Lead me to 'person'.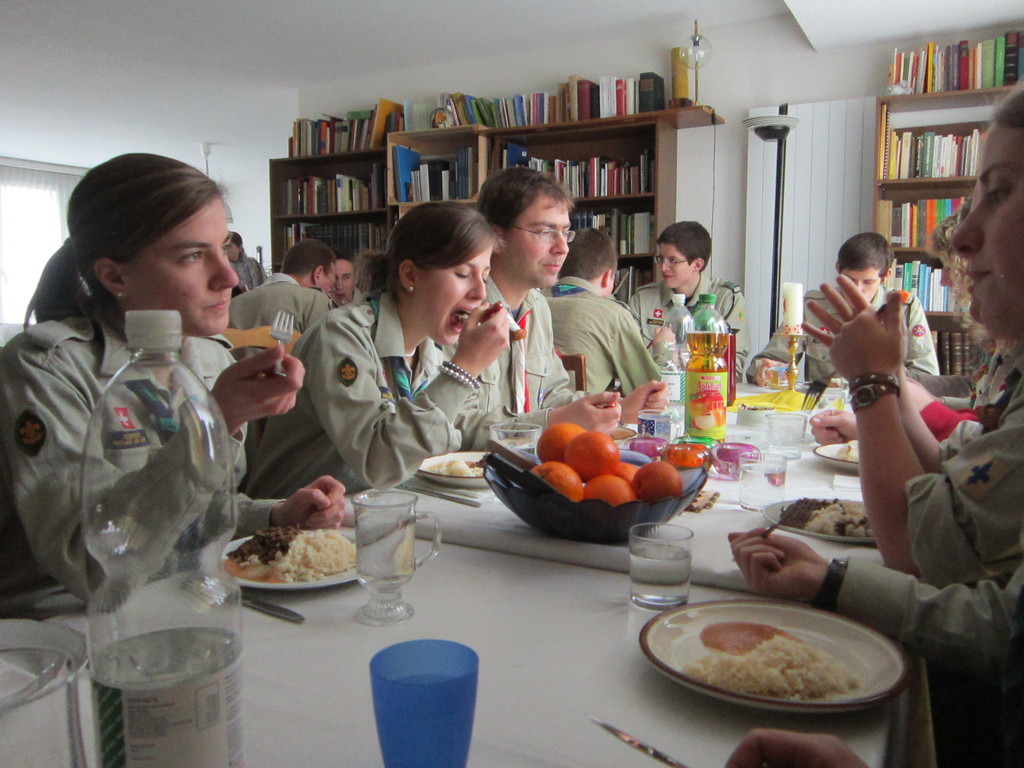
Lead to (625, 221, 749, 383).
